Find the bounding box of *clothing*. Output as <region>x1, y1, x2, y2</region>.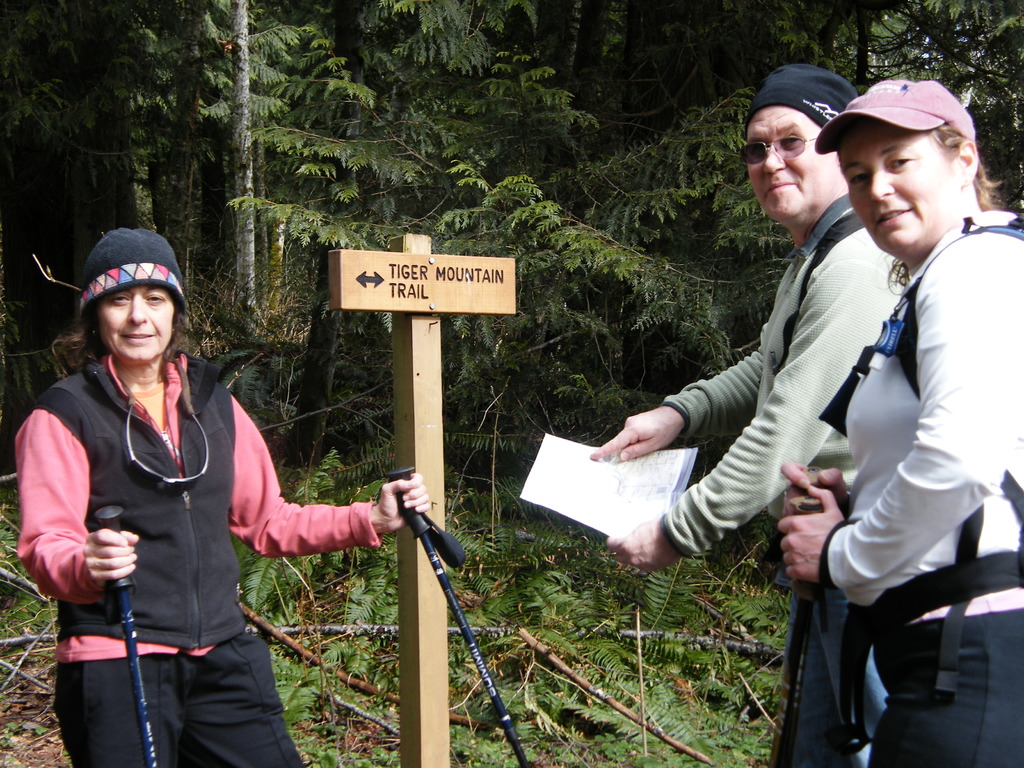
<region>29, 309, 353, 717</region>.
